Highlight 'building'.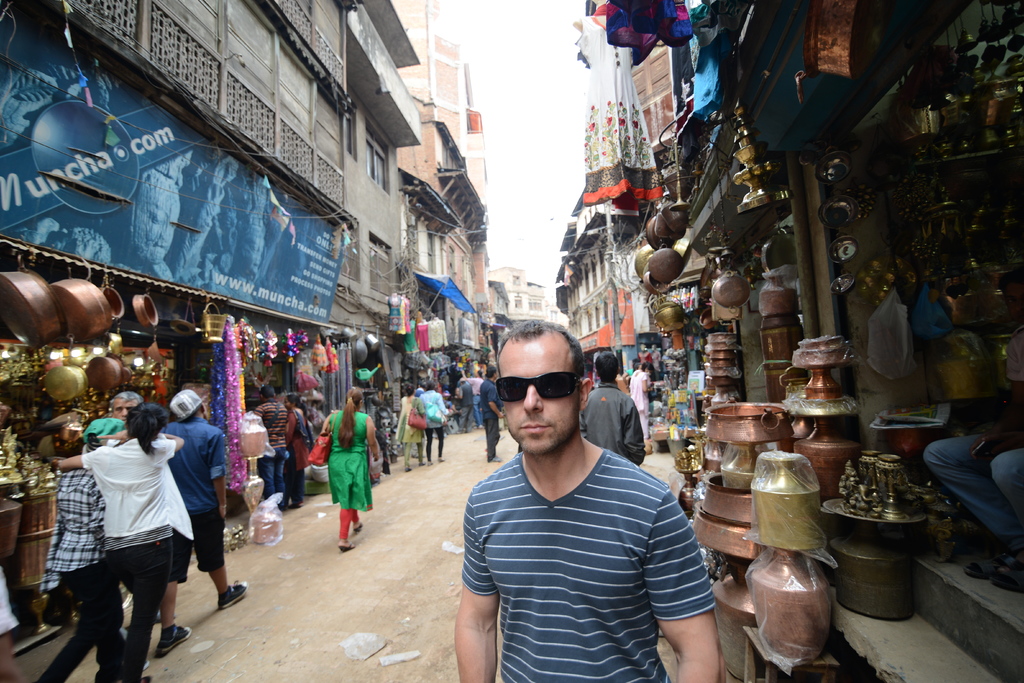
Highlighted region: (x1=0, y1=0, x2=425, y2=652).
